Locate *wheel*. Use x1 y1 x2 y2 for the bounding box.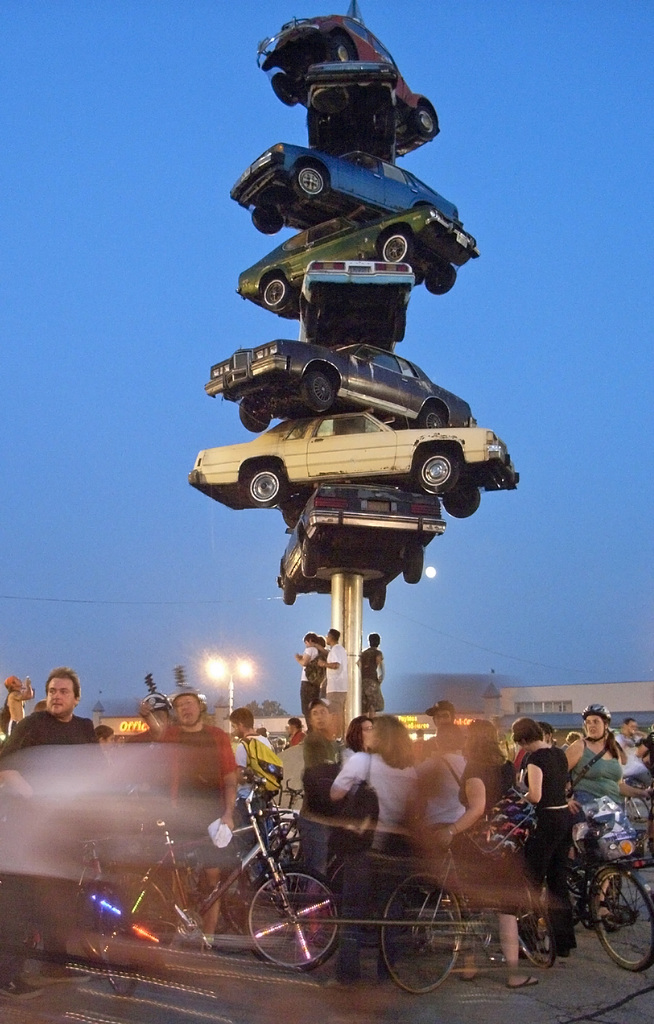
247 468 284 512.
